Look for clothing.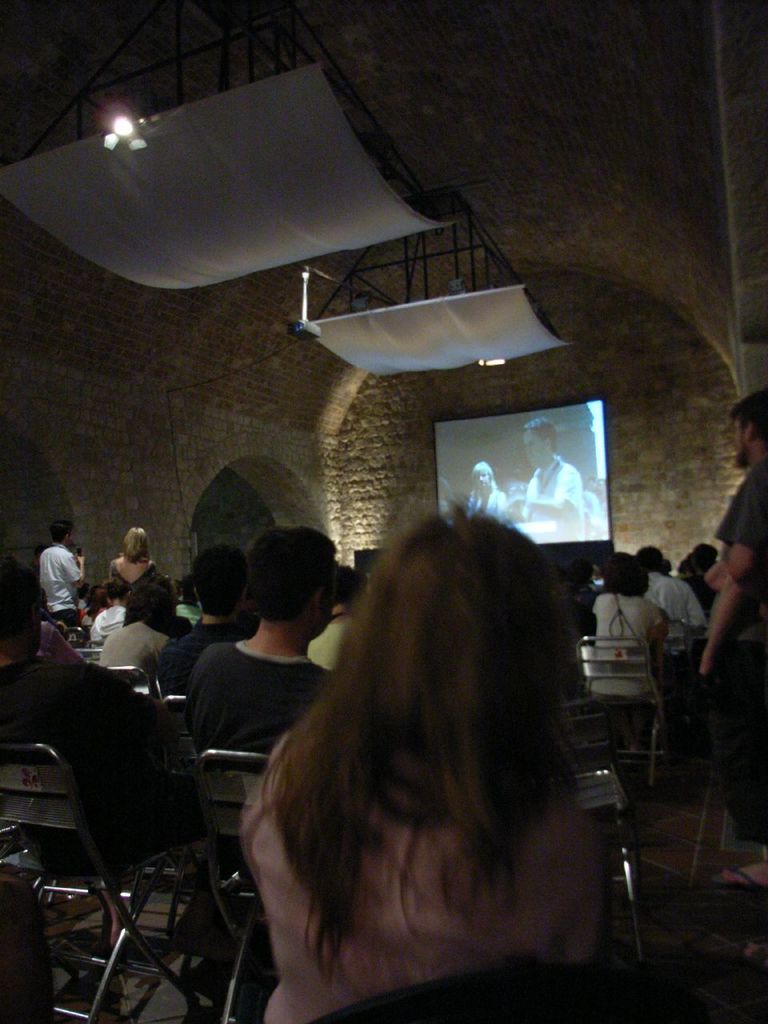
Found: region(93, 619, 170, 674).
